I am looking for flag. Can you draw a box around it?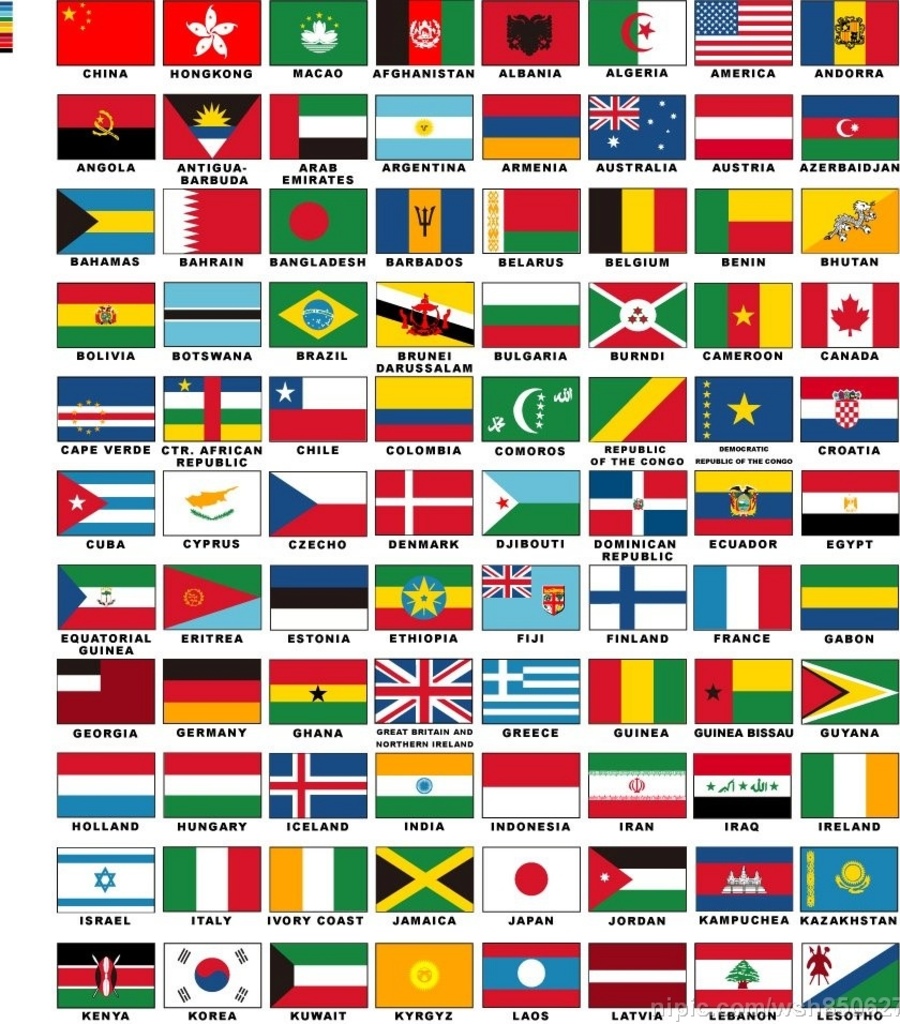
Sure, the bounding box is bbox(156, 566, 258, 630).
